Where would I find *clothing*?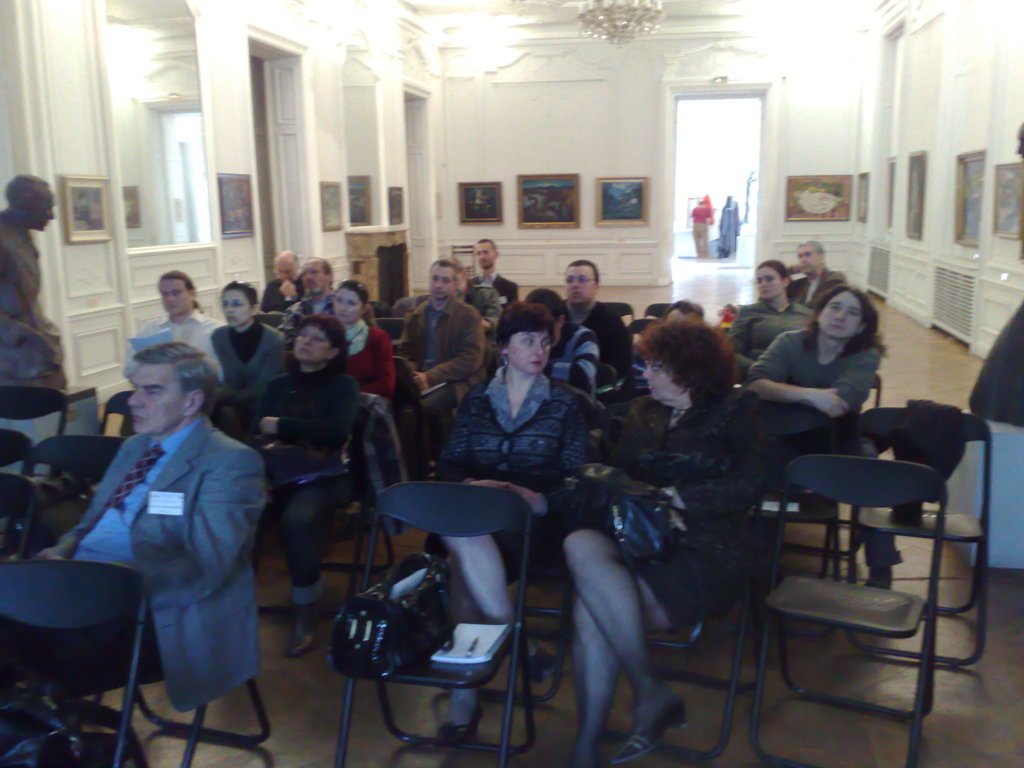
At pyautogui.locateOnScreen(0, 207, 61, 373).
